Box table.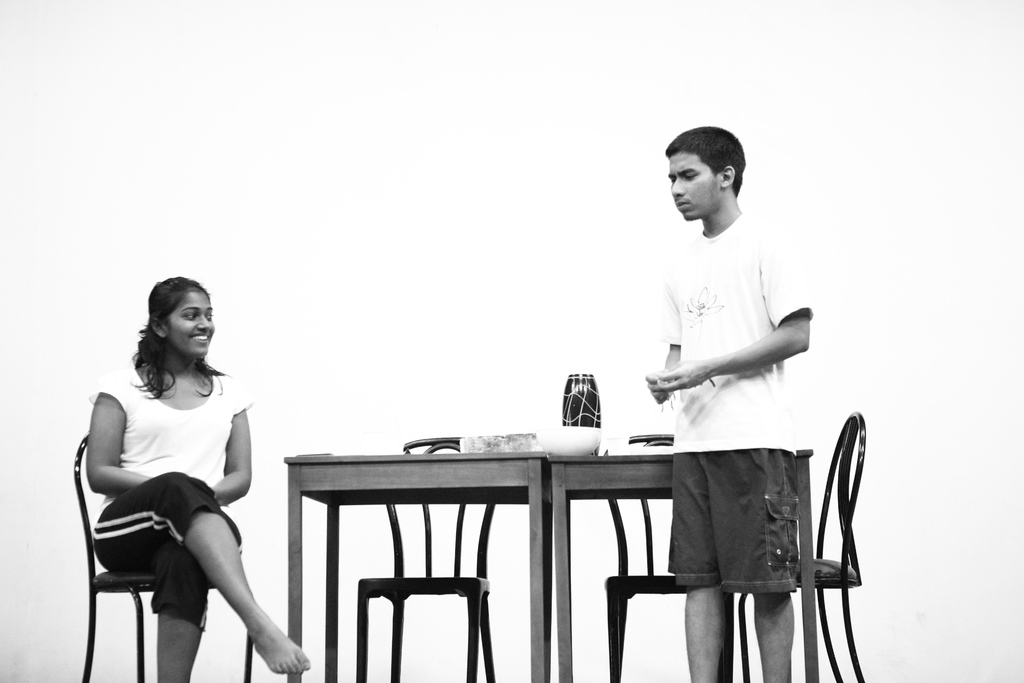
bbox=[287, 454, 548, 682].
